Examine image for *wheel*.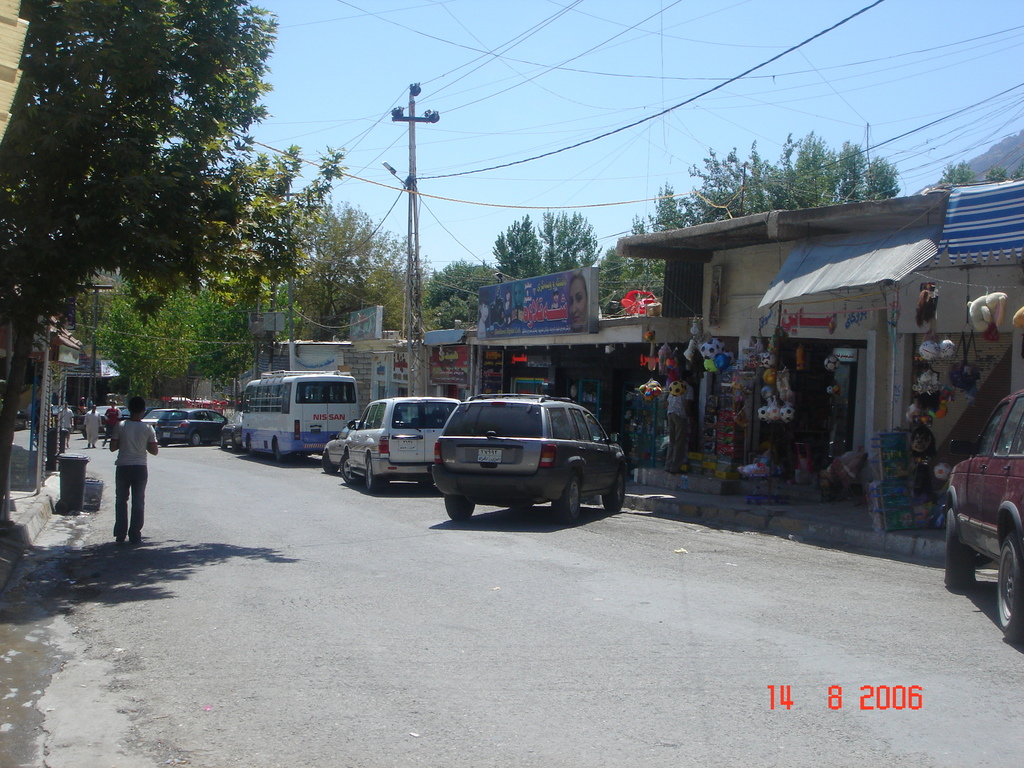
Examination result: bbox=(366, 455, 380, 492).
